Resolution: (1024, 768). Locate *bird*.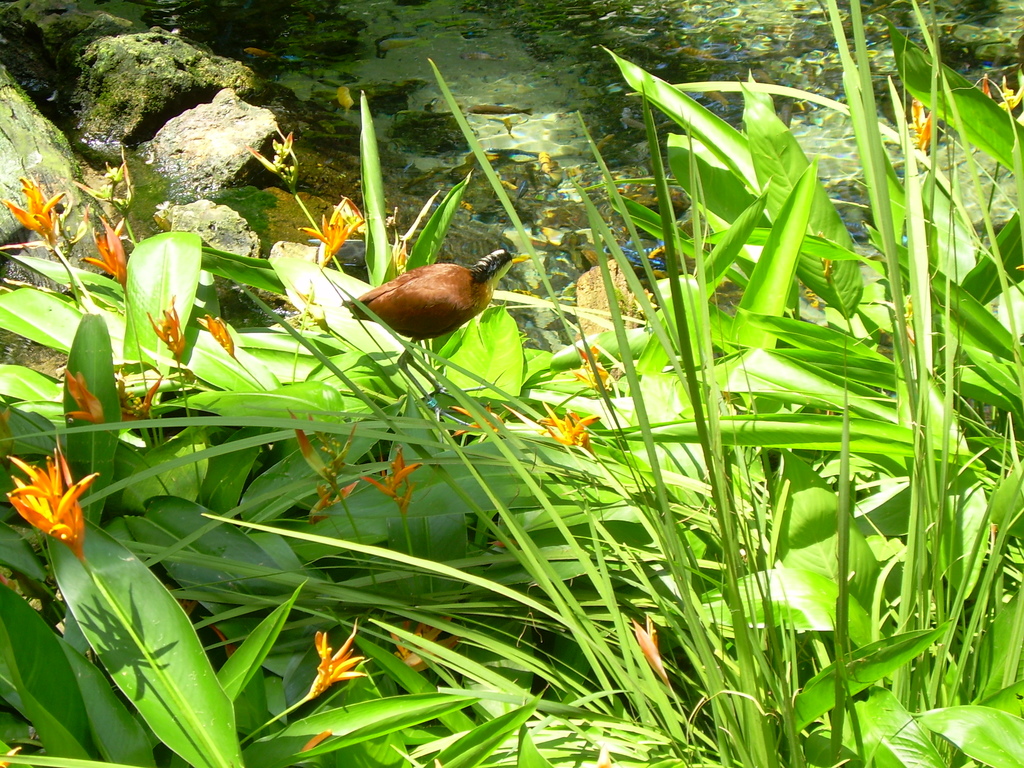
x1=336 y1=247 x2=513 y2=347.
